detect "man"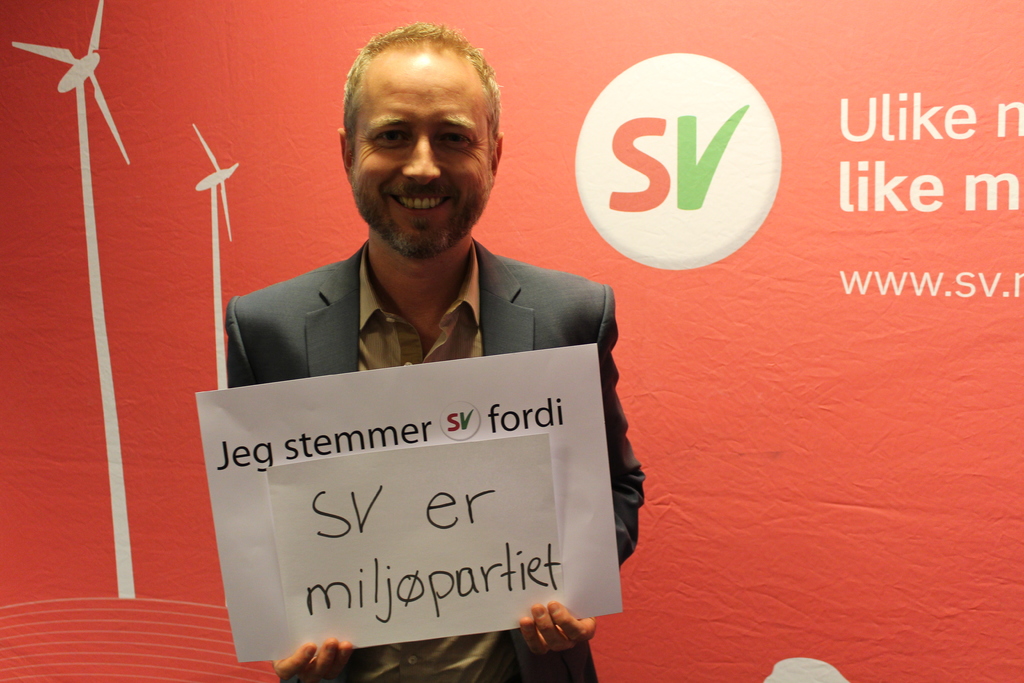
Rect(194, 58, 646, 662)
